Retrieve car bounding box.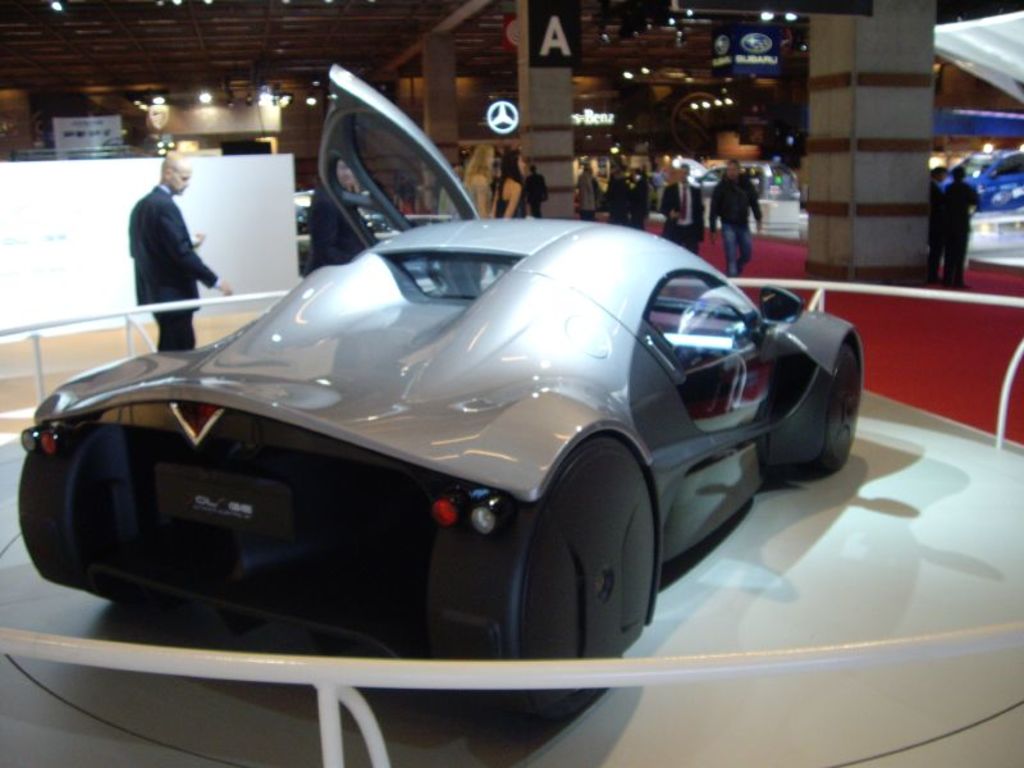
Bounding box: {"x1": 924, "y1": 142, "x2": 1023, "y2": 223}.
